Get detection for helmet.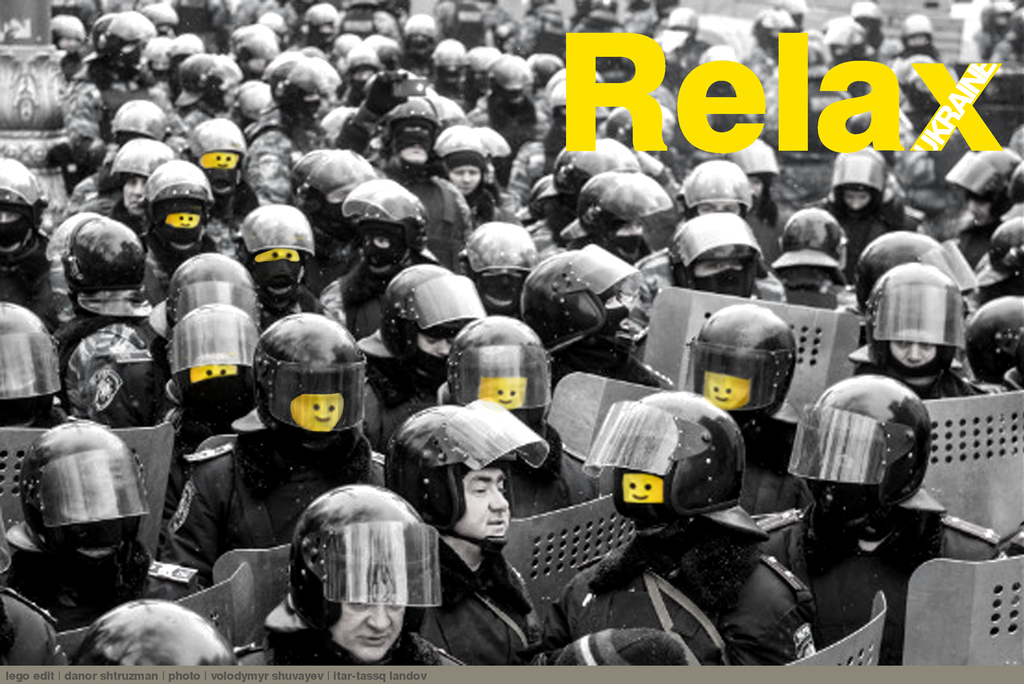
Detection: pyautogui.locateOnScreen(234, 203, 316, 257).
